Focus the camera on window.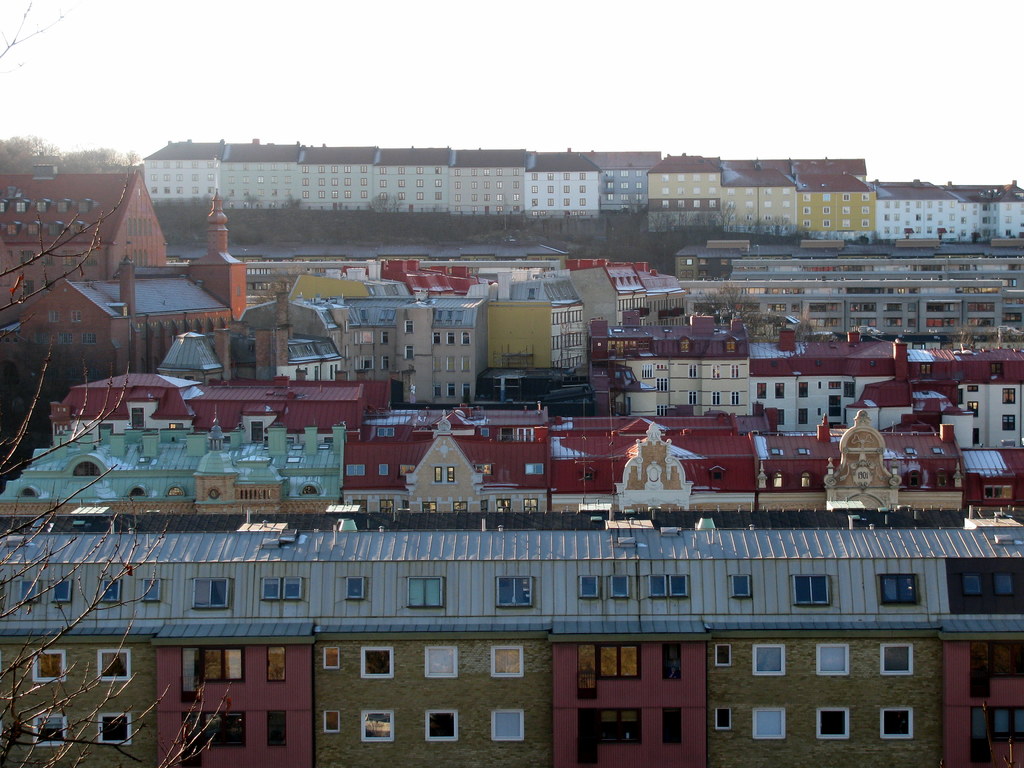
Focus region: pyautogui.locateOnScreen(730, 575, 749, 596).
